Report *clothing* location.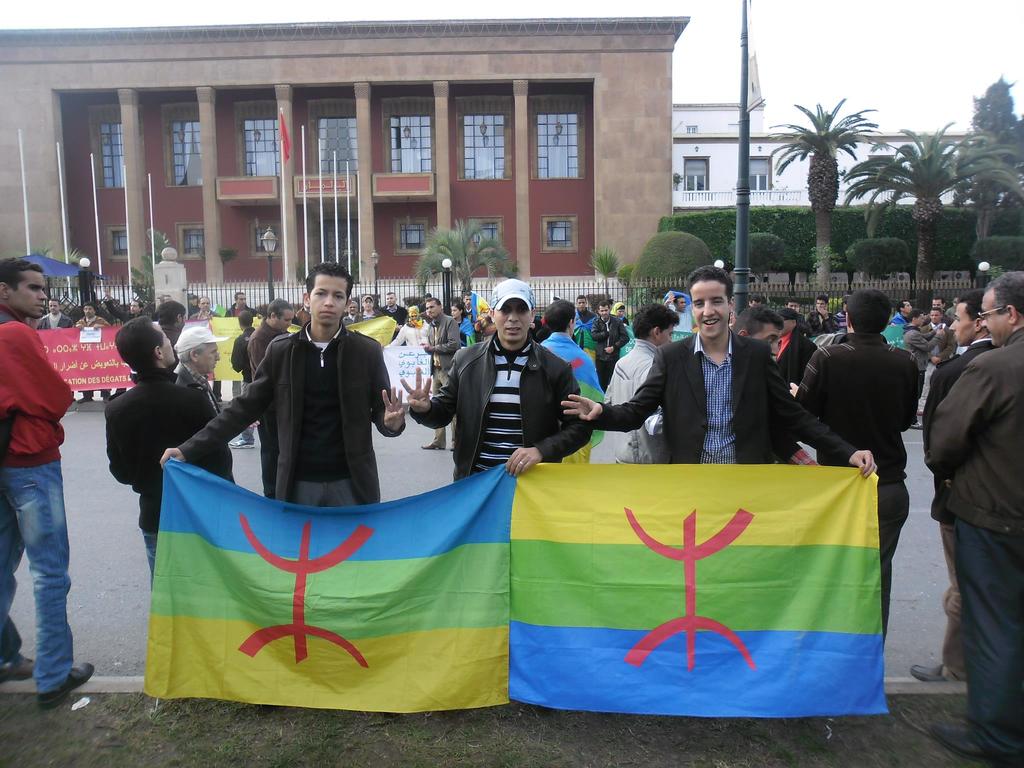
Report: <bbox>669, 292, 698, 333</bbox>.
